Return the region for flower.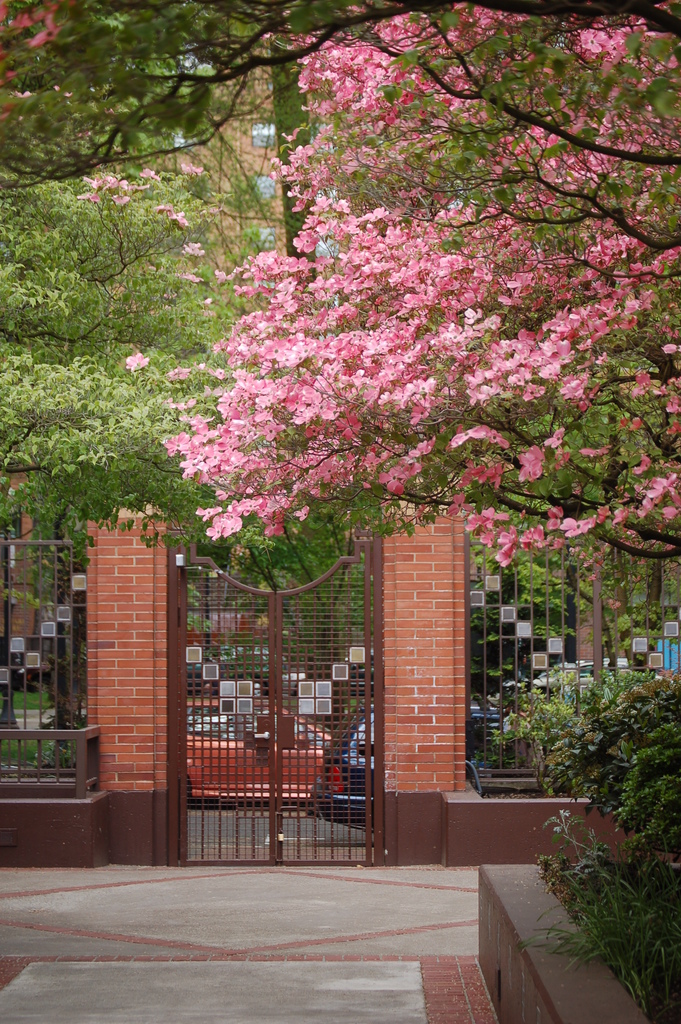
(169, 209, 190, 232).
